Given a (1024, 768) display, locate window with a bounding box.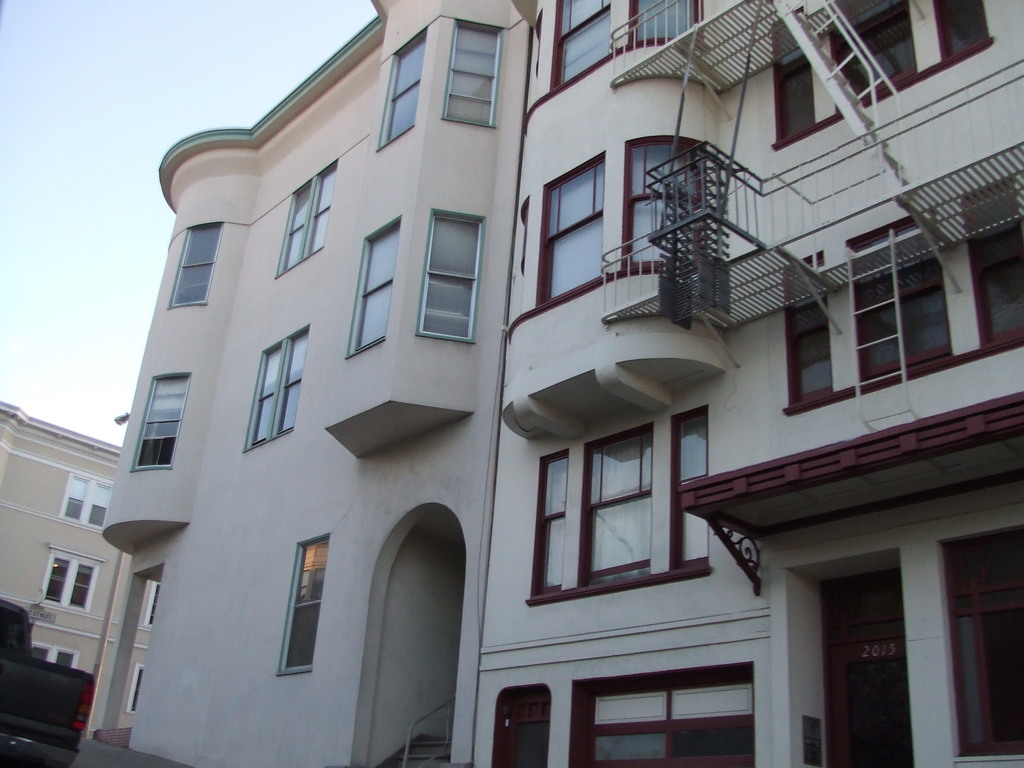
Located: detection(528, 450, 570, 597).
